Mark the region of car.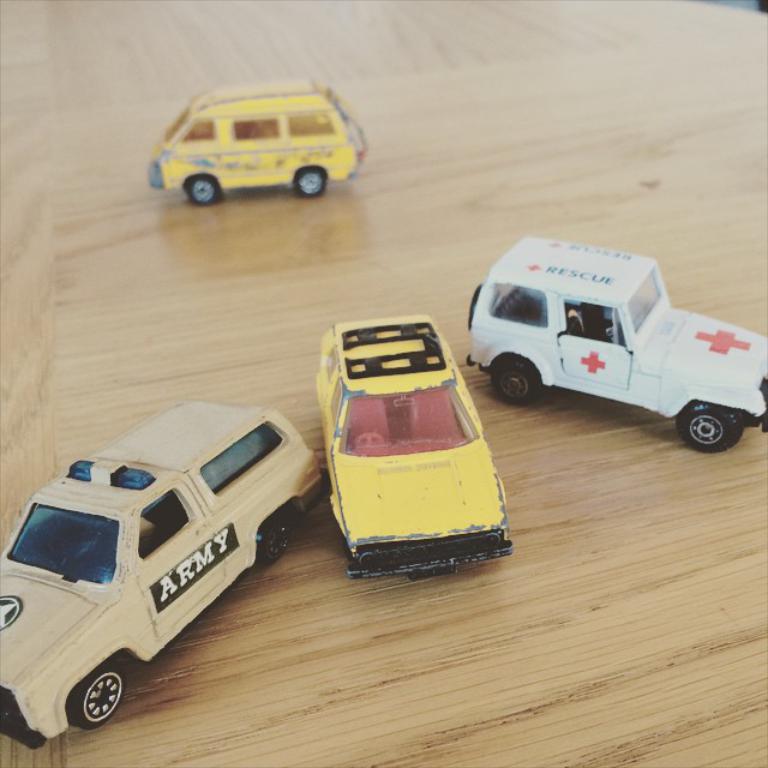
Region: [left=150, top=82, right=382, bottom=214].
